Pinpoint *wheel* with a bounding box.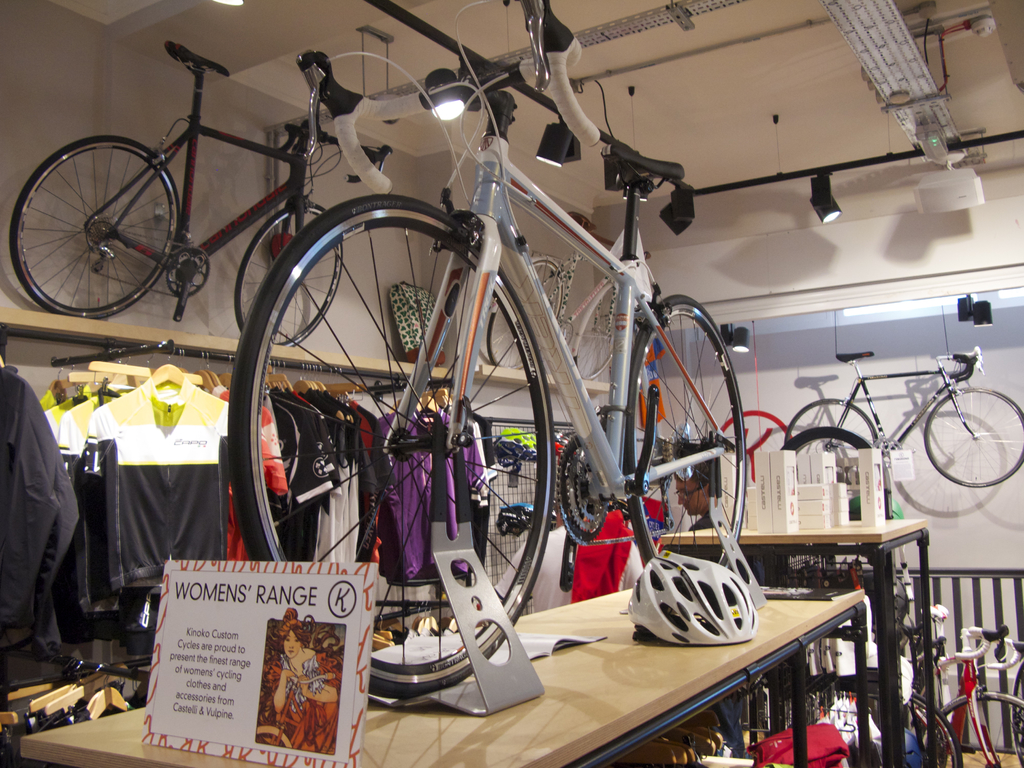
box(487, 257, 569, 369).
